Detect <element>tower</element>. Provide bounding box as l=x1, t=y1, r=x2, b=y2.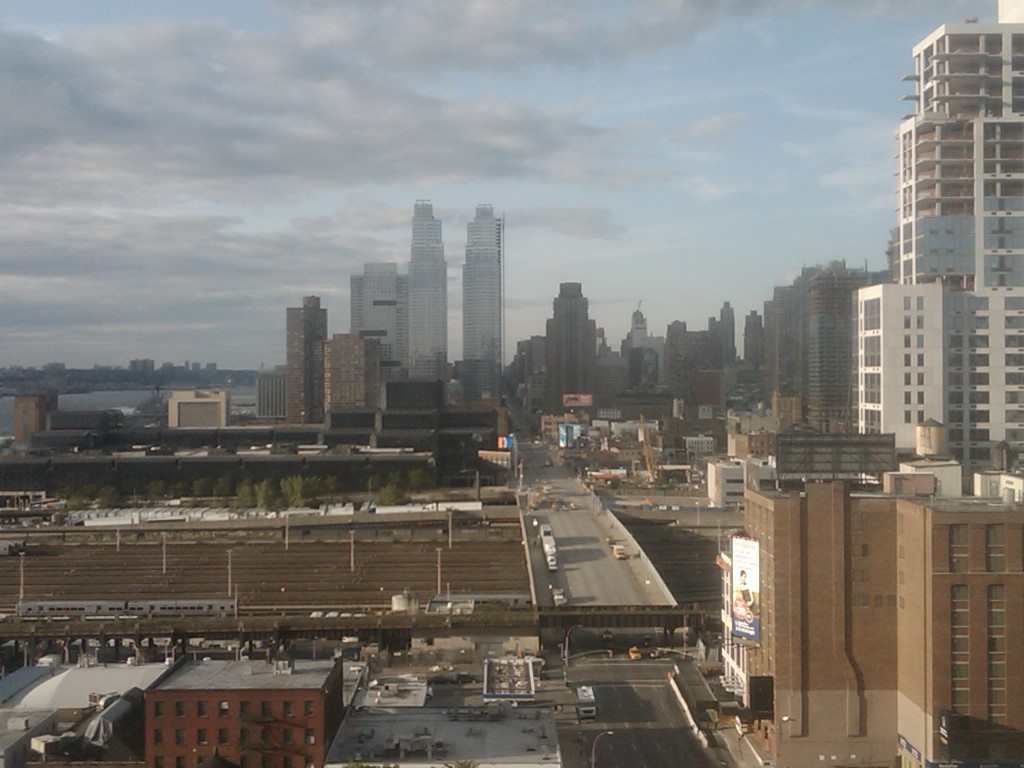
l=724, t=446, r=898, b=767.
